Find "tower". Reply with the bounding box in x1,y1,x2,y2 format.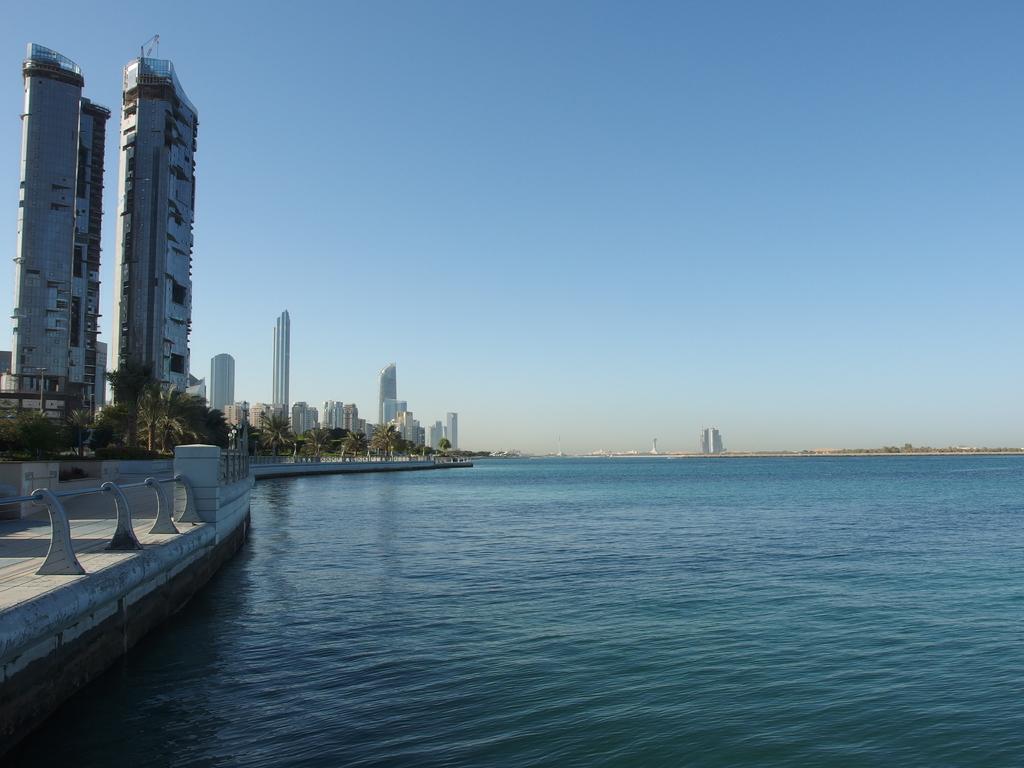
375,365,407,442.
